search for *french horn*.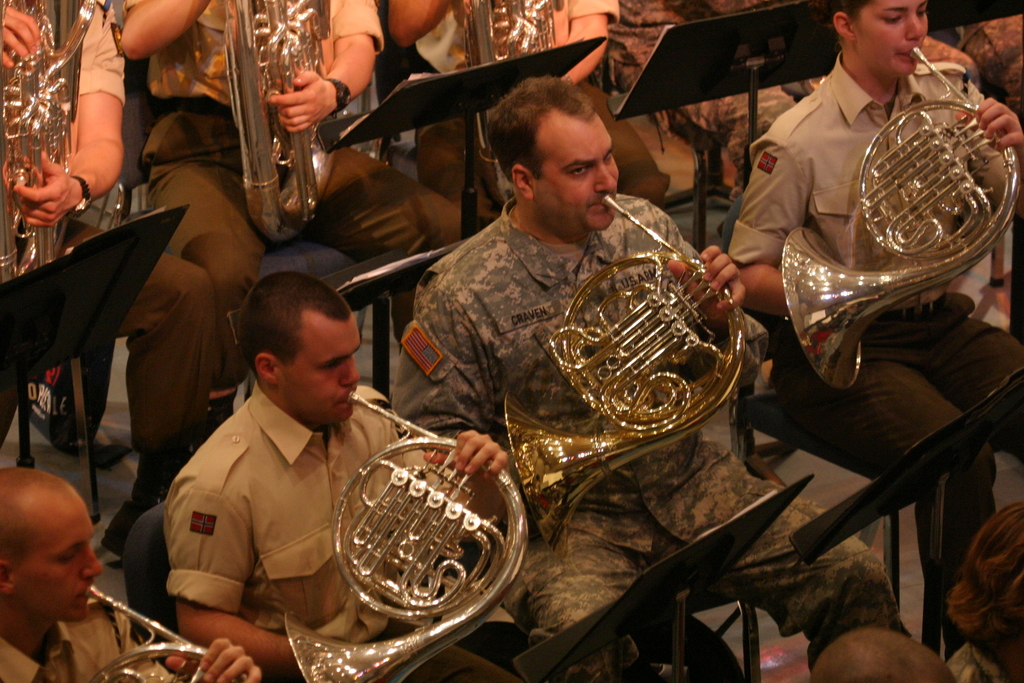
Found at [283, 384, 531, 682].
